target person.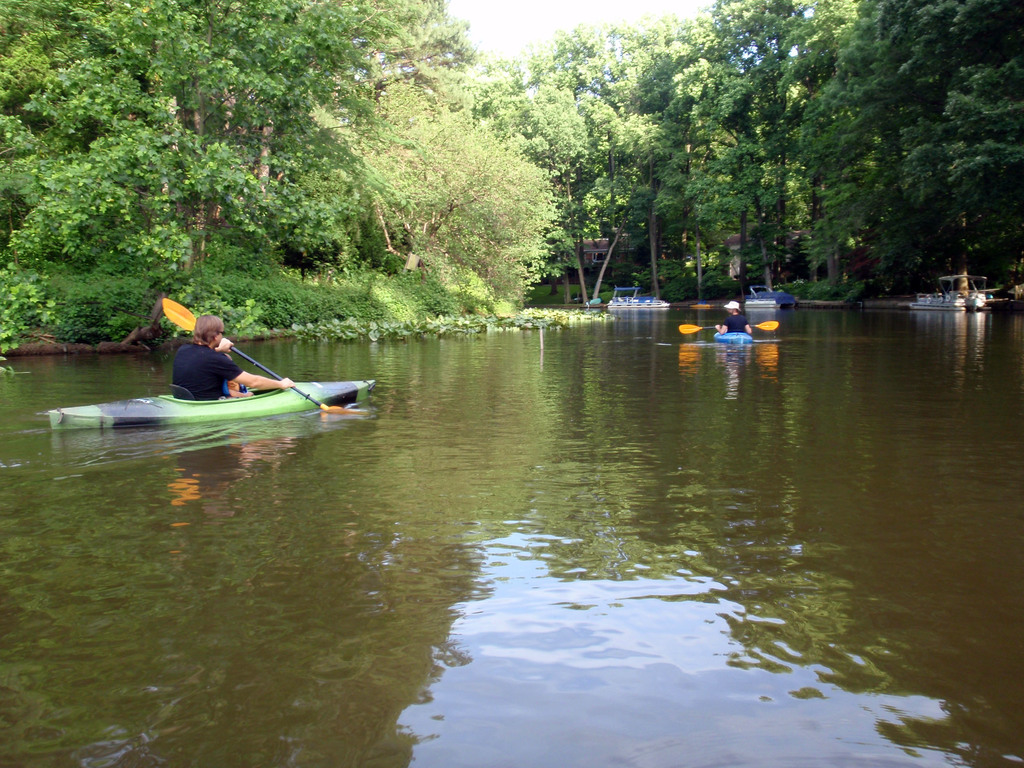
Target region: [147, 310, 309, 426].
